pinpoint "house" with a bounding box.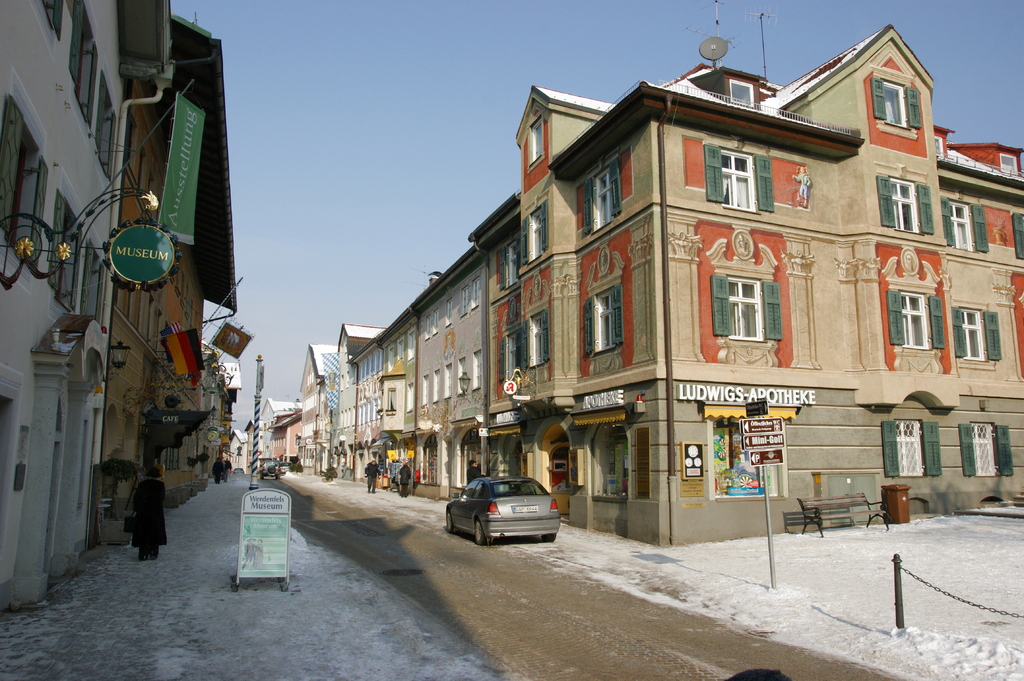
[left=0, top=0, right=173, bottom=602].
